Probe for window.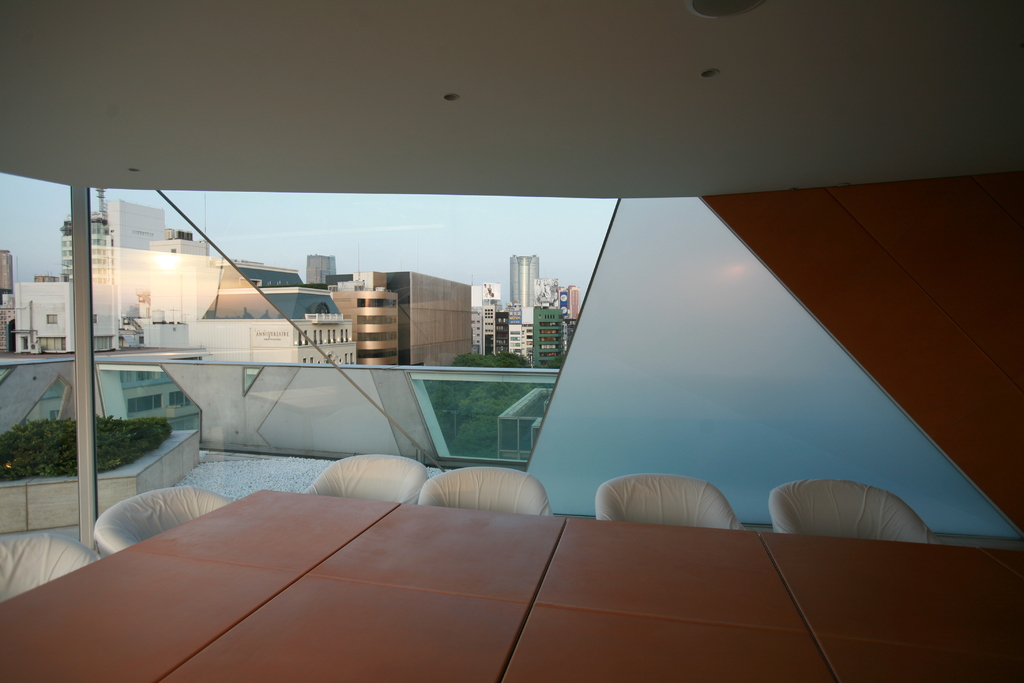
Probe result: [127, 397, 164, 413].
